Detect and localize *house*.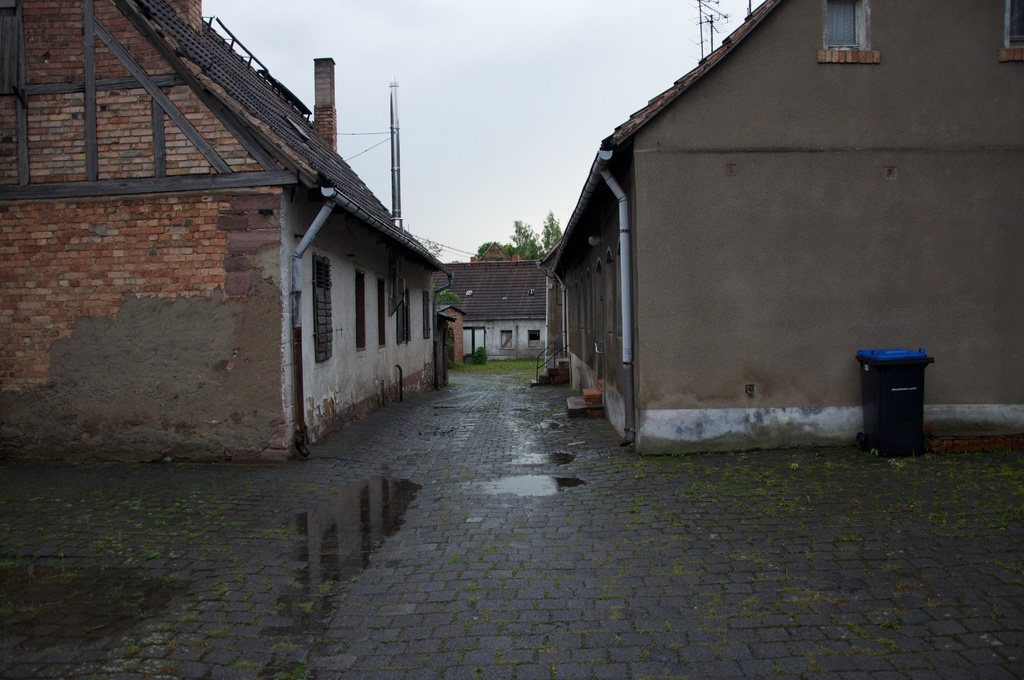
Localized at 0/0/442/457.
